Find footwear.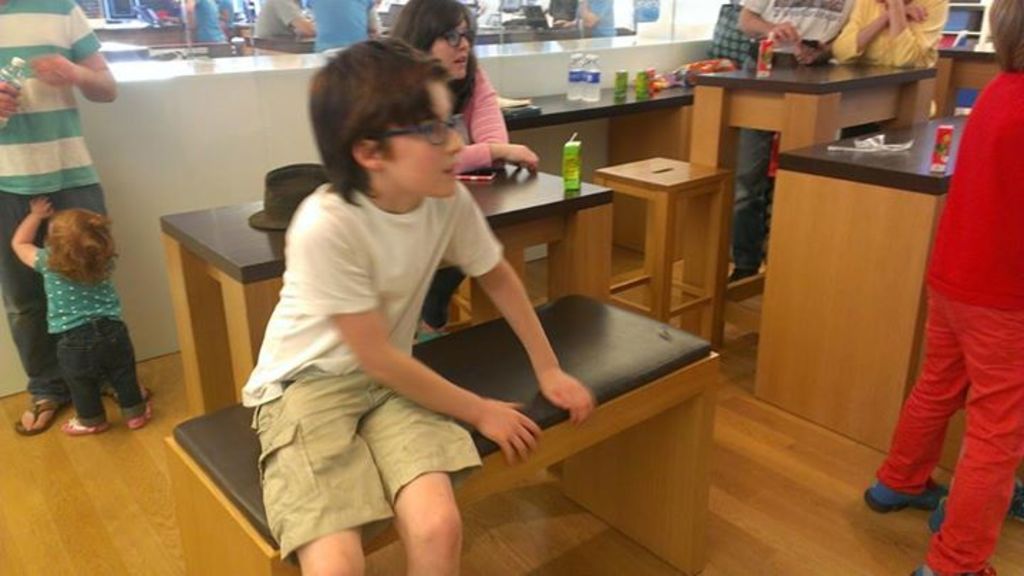
849,475,951,506.
